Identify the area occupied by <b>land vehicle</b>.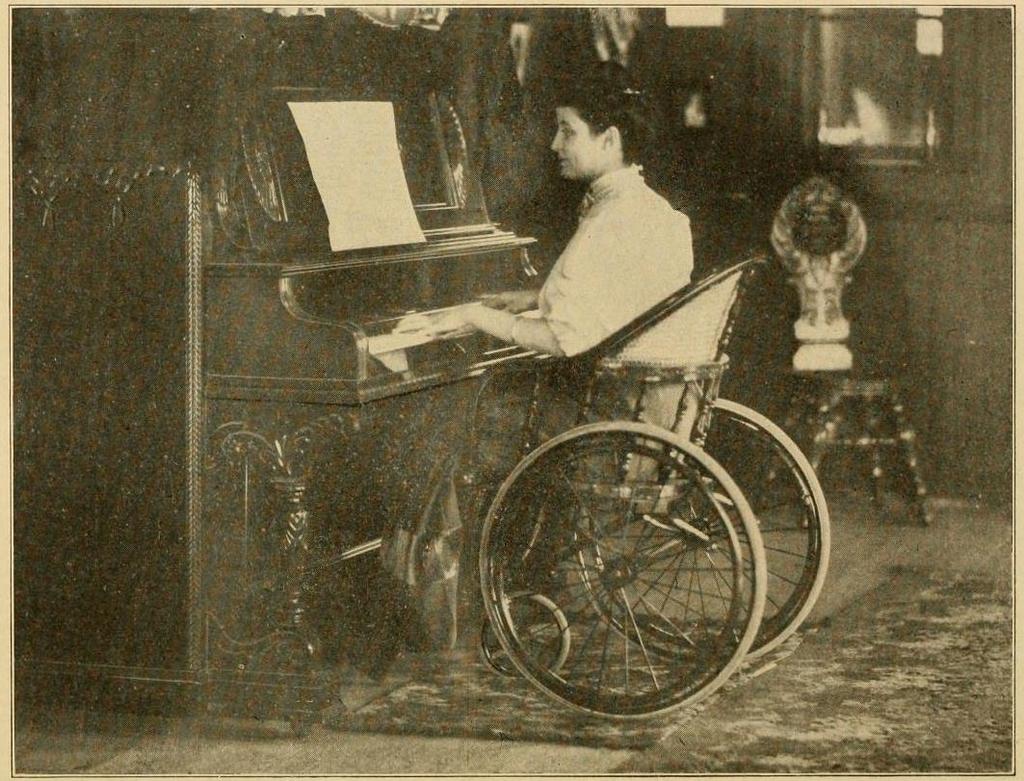
Area: (365, 298, 853, 709).
